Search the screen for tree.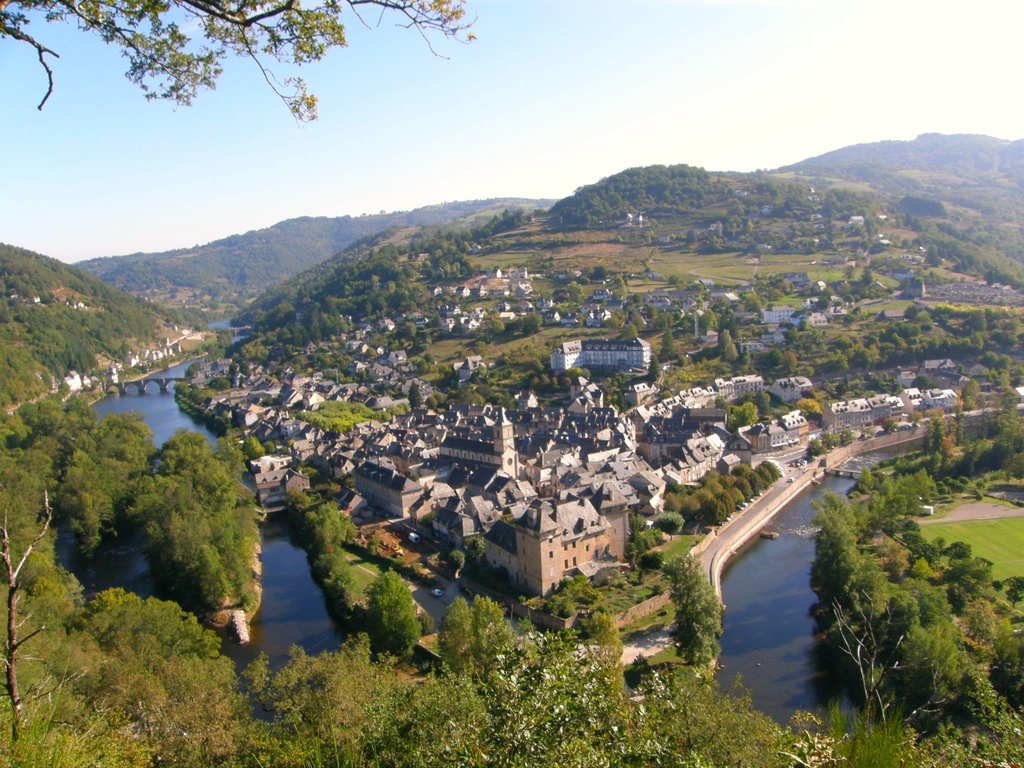
Found at 105,411,151,457.
